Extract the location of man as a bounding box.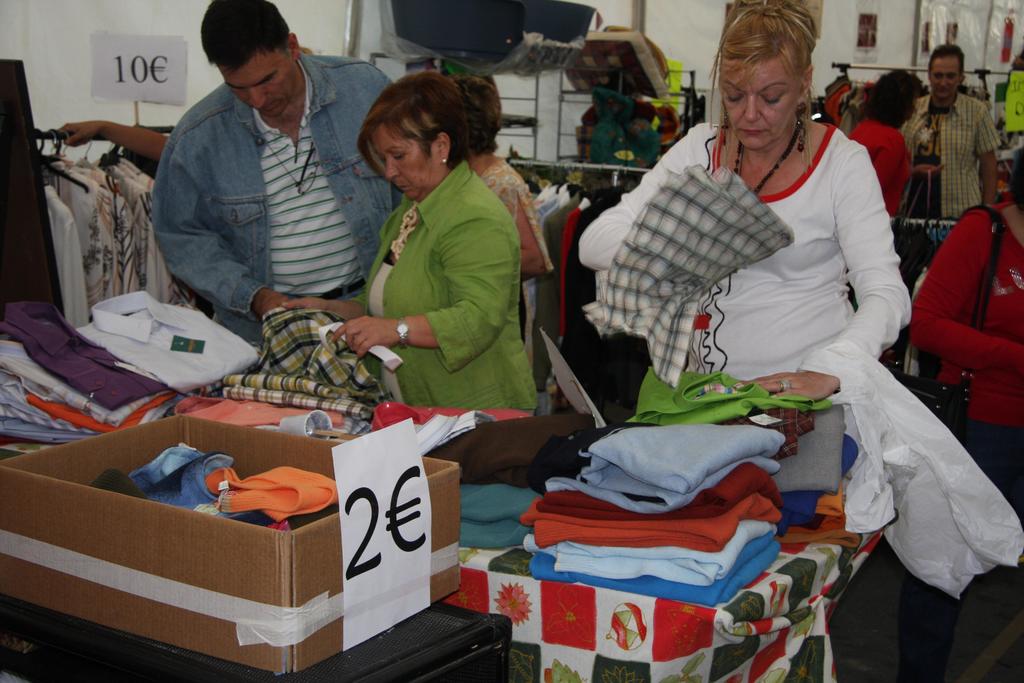
bbox(134, 17, 394, 342).
